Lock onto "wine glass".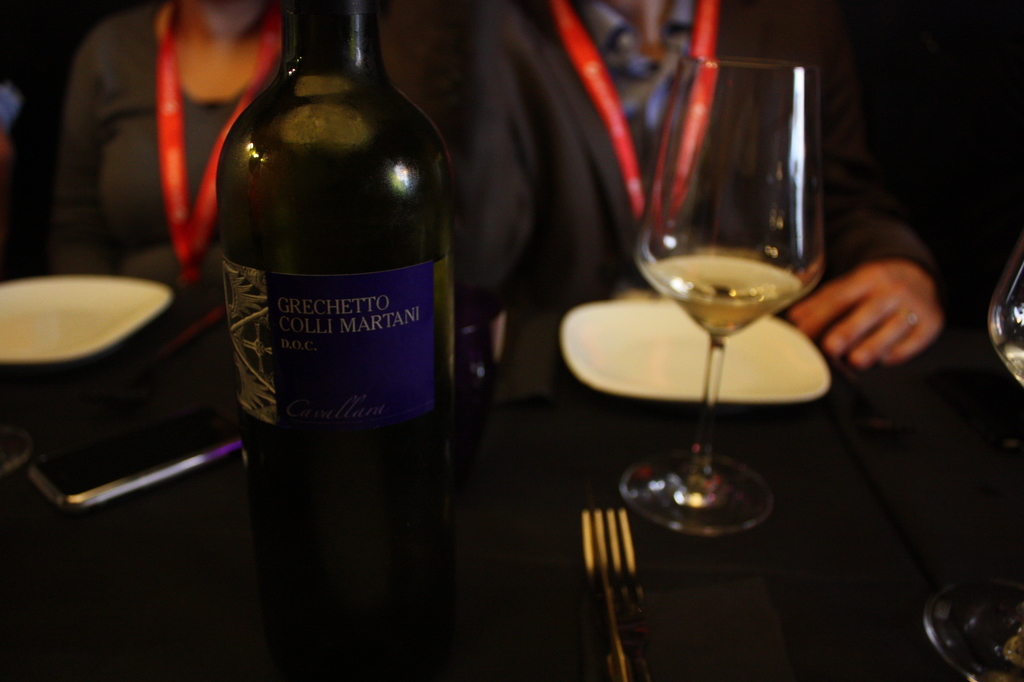
Locked: bbox(924, 240, 1023, 681).
